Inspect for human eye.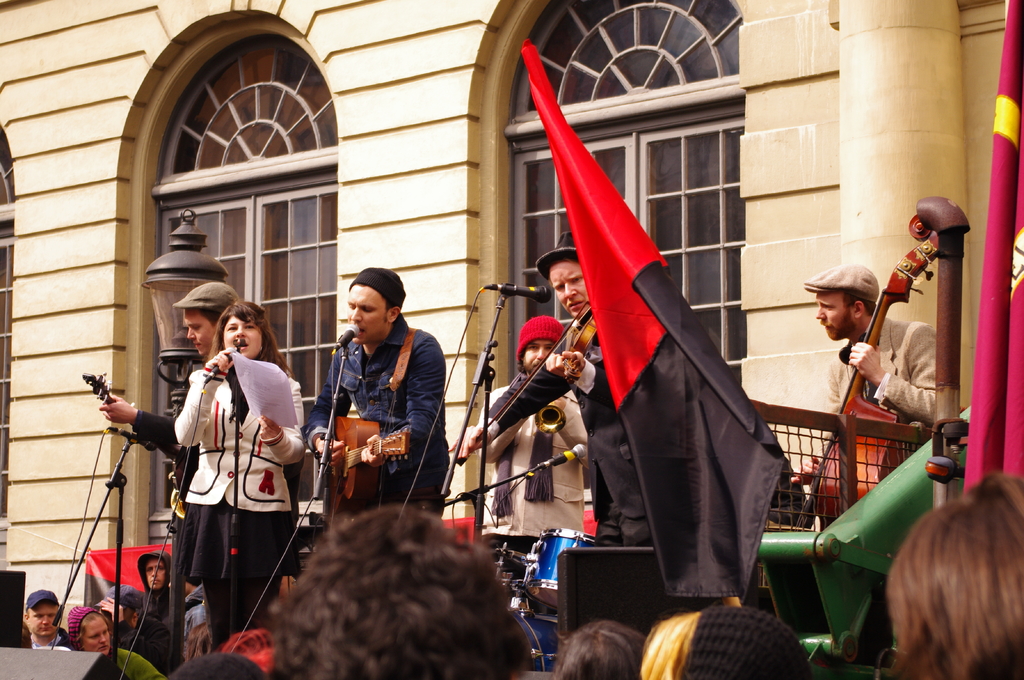
Inspection: {"left": 554, "top": 281, "right": 563, "bottom": 291}.
